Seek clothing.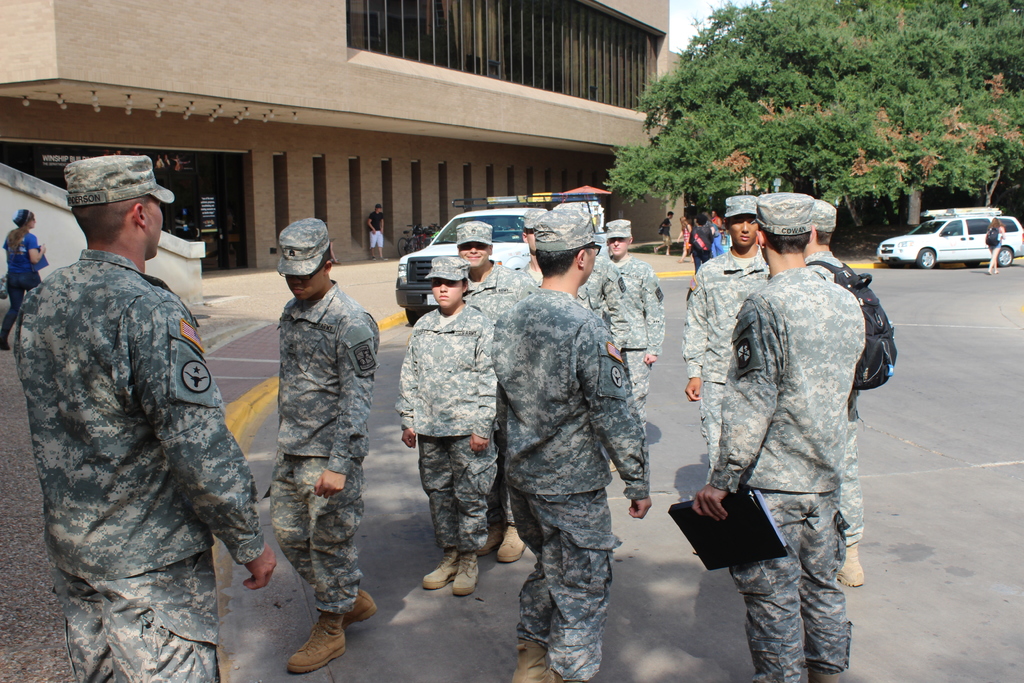
[751,185,819,249].
